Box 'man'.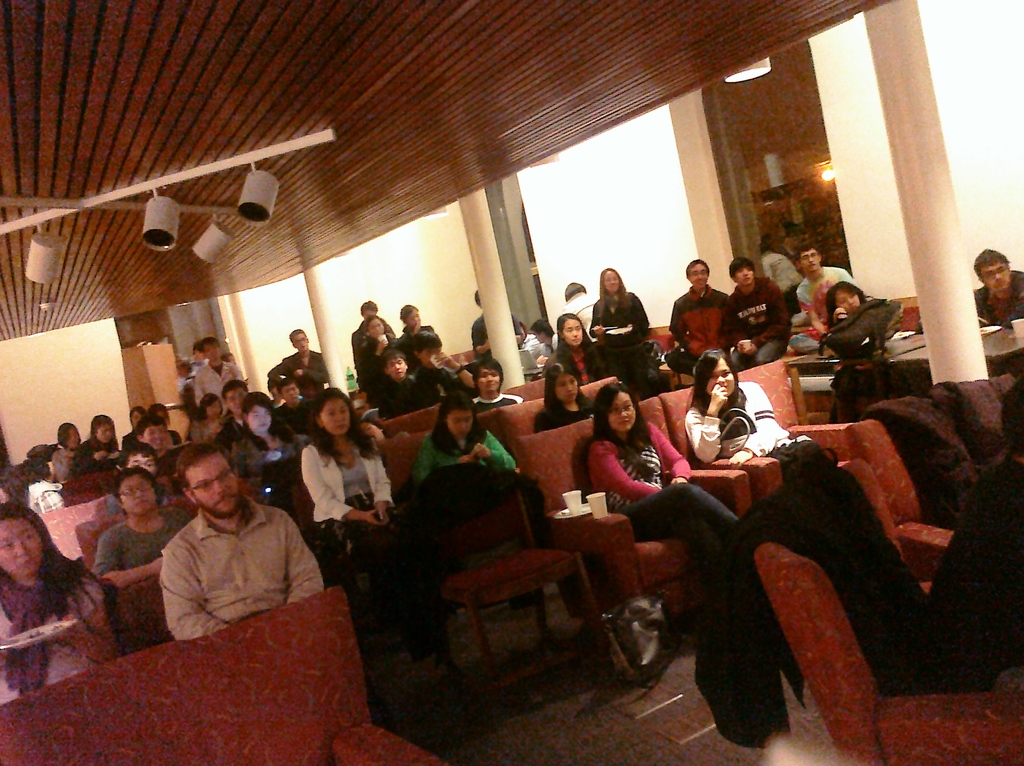
x1=181, y1=345, x2=206, y2=392.
